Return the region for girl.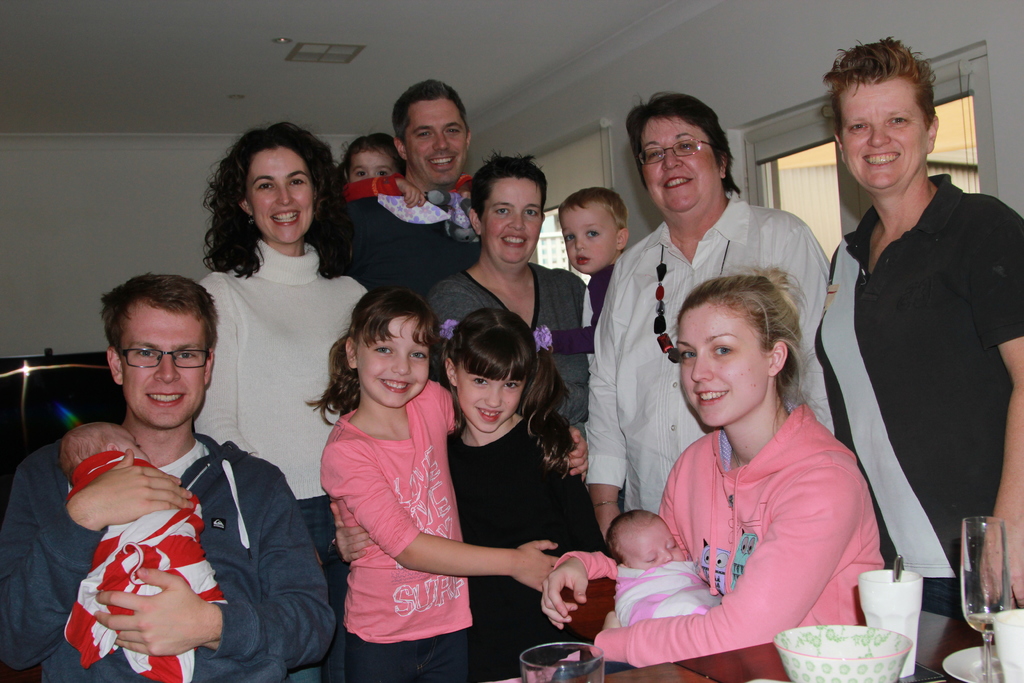
l=337, t=313, r=613, b=682.
